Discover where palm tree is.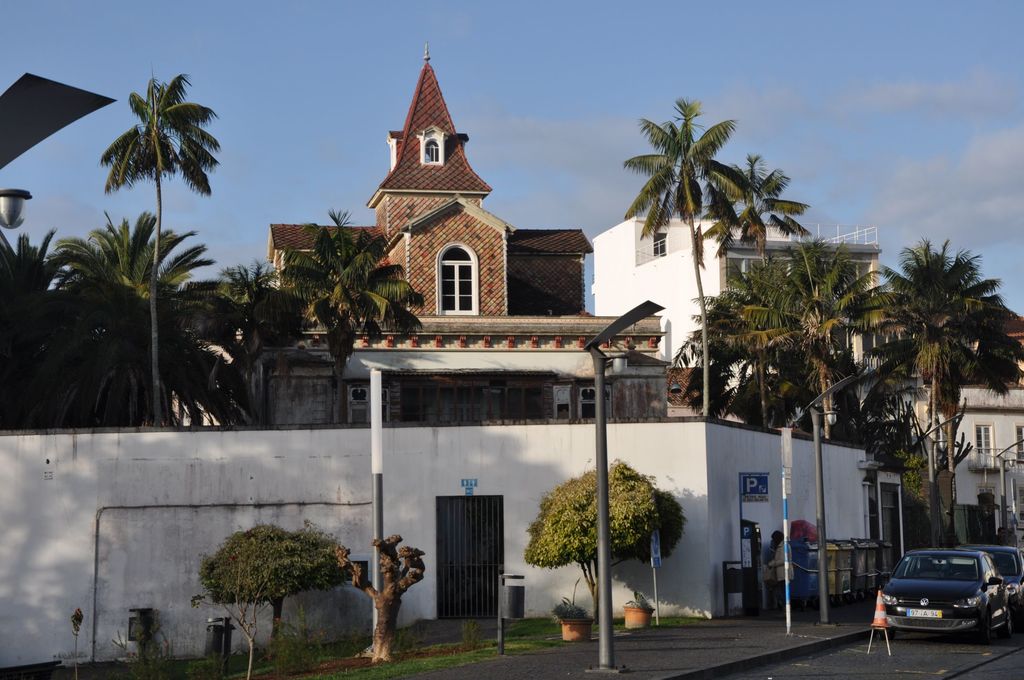
Discovered at Rect(627, 105, 759, 437).
